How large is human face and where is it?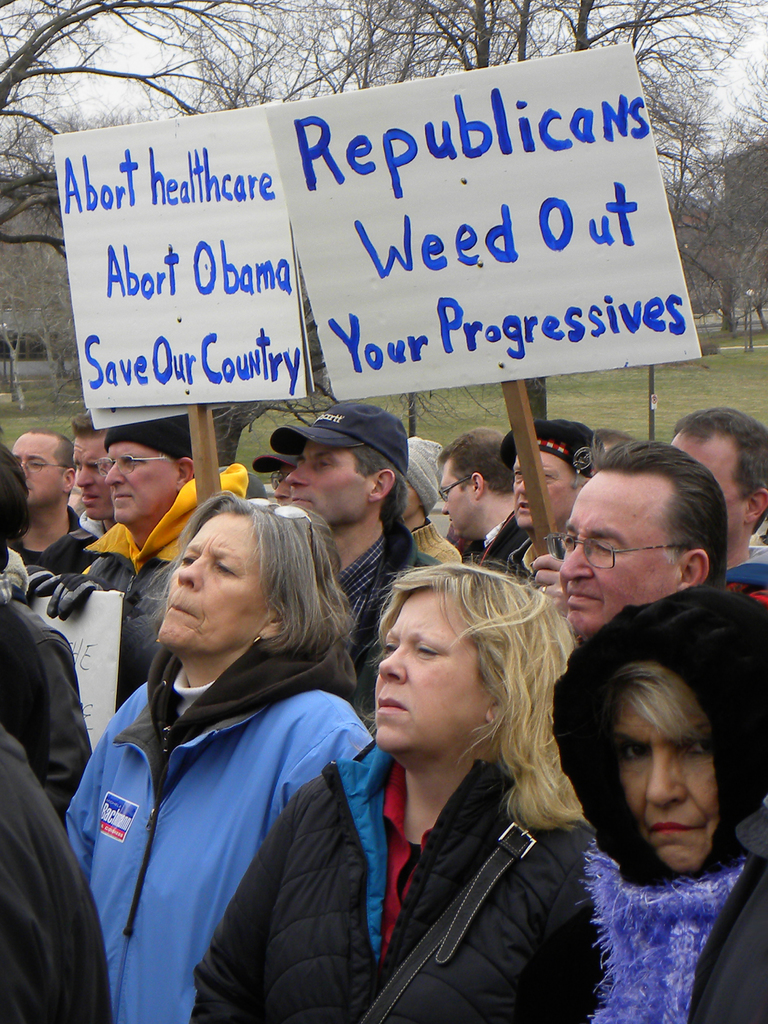
Bounding box: x1=444, y1=461, x2=473, y2=538.
